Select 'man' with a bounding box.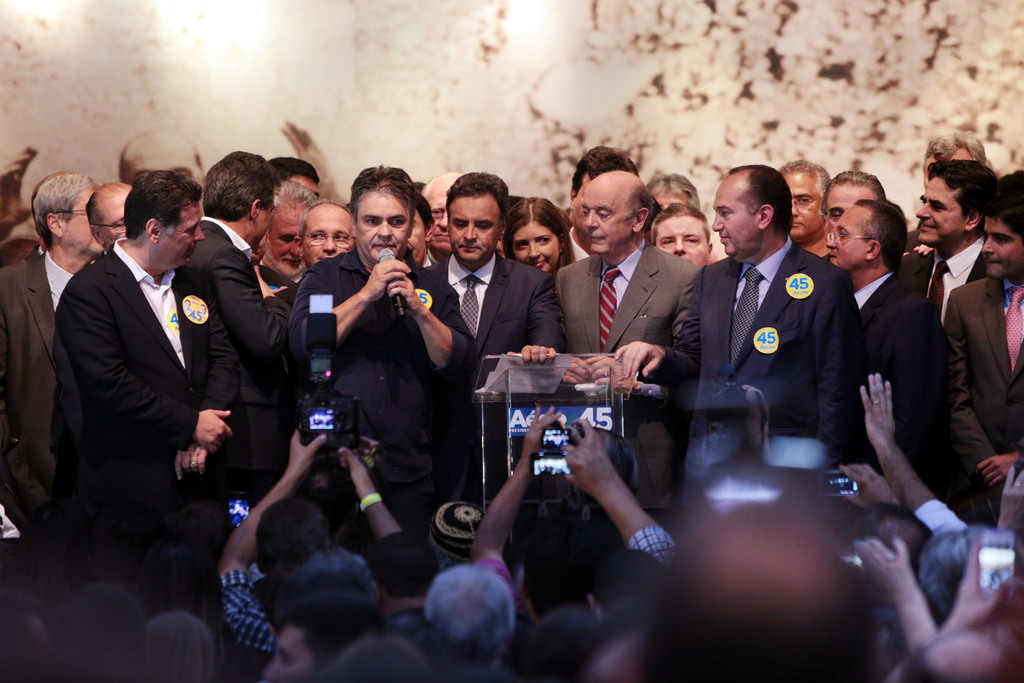
crop(847, 457, 933, 599).
